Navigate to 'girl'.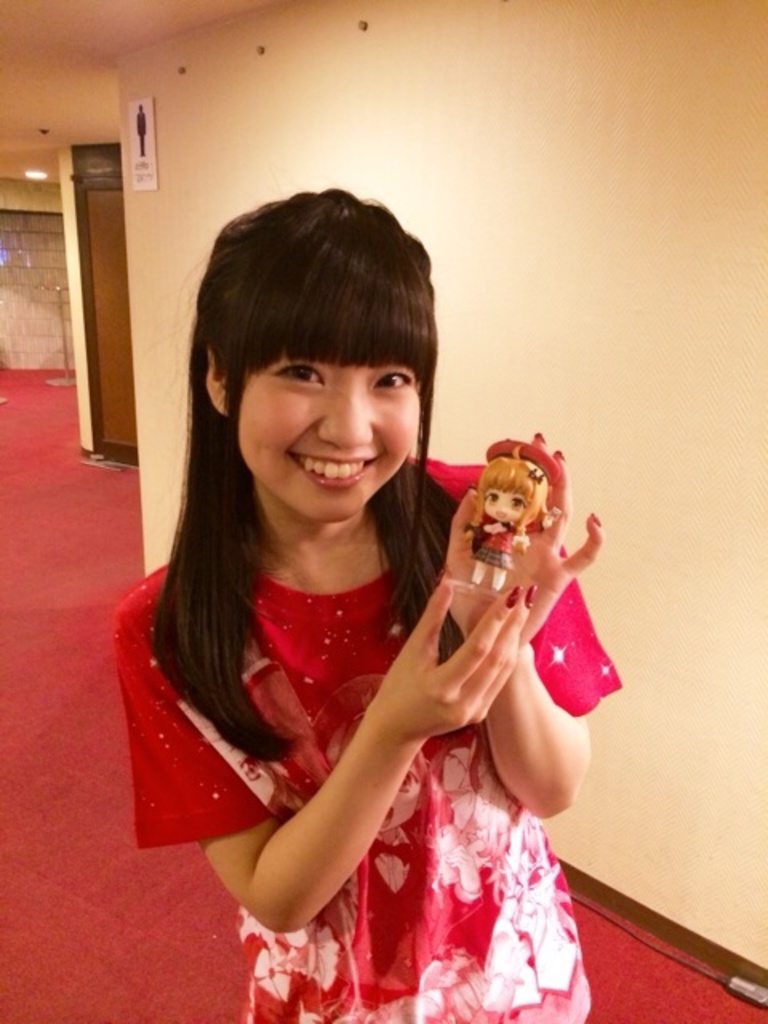
Navigation target: <box>114,189,622,1022</box>.
